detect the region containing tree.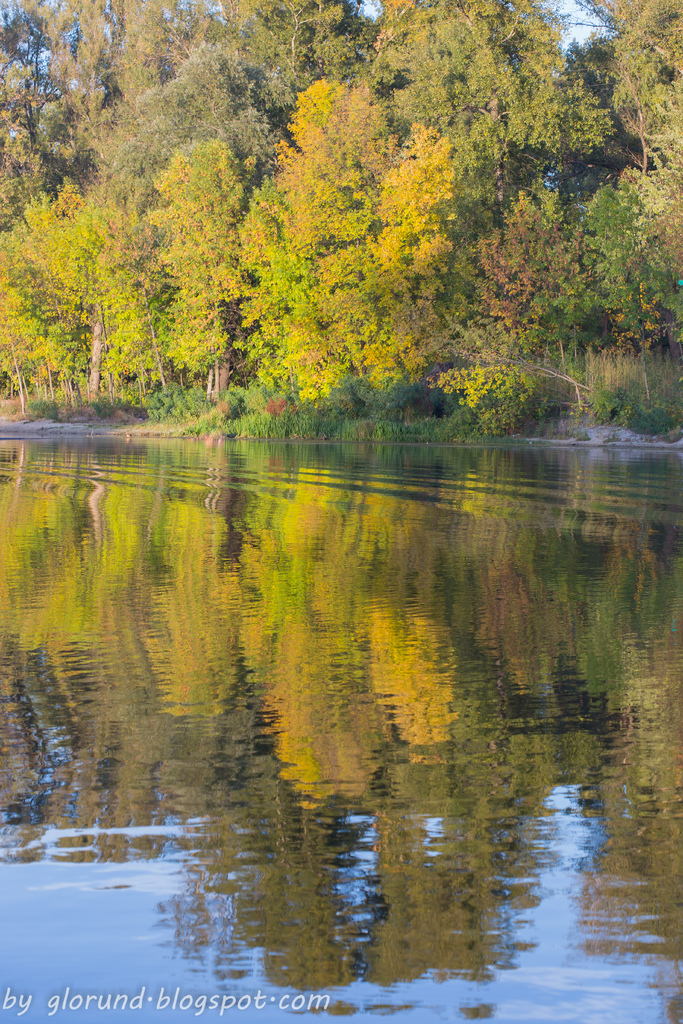
Rect(51, 0, 198, 164).
